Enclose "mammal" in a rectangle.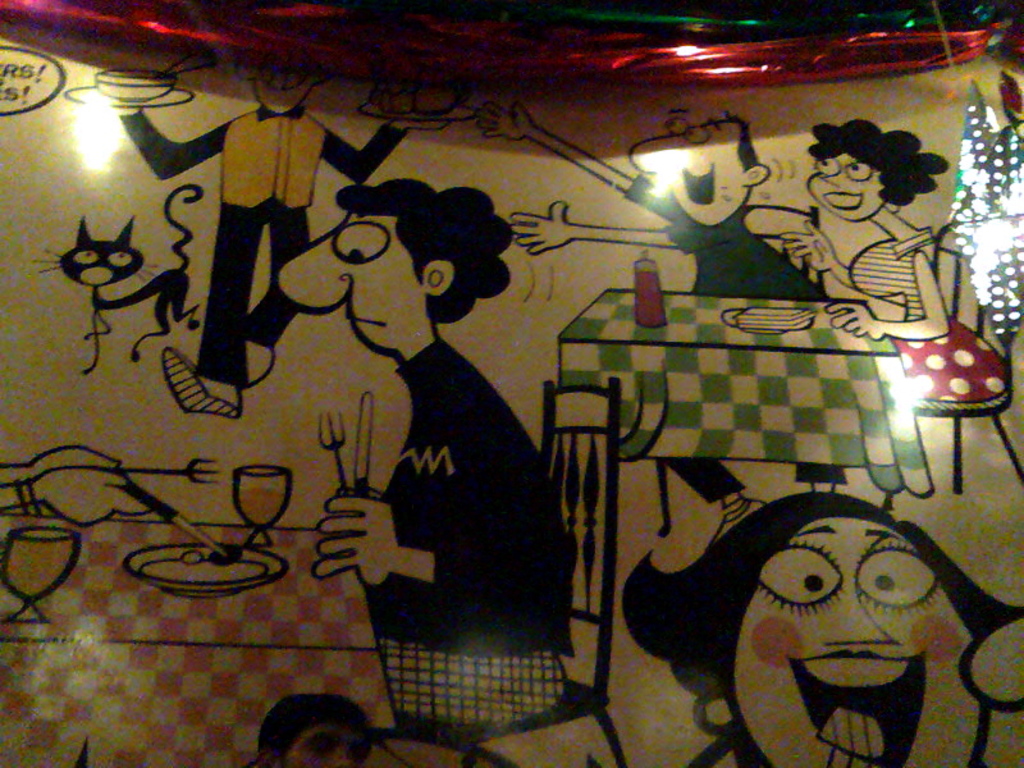
<region>248, 687, 374, 767</region>.
